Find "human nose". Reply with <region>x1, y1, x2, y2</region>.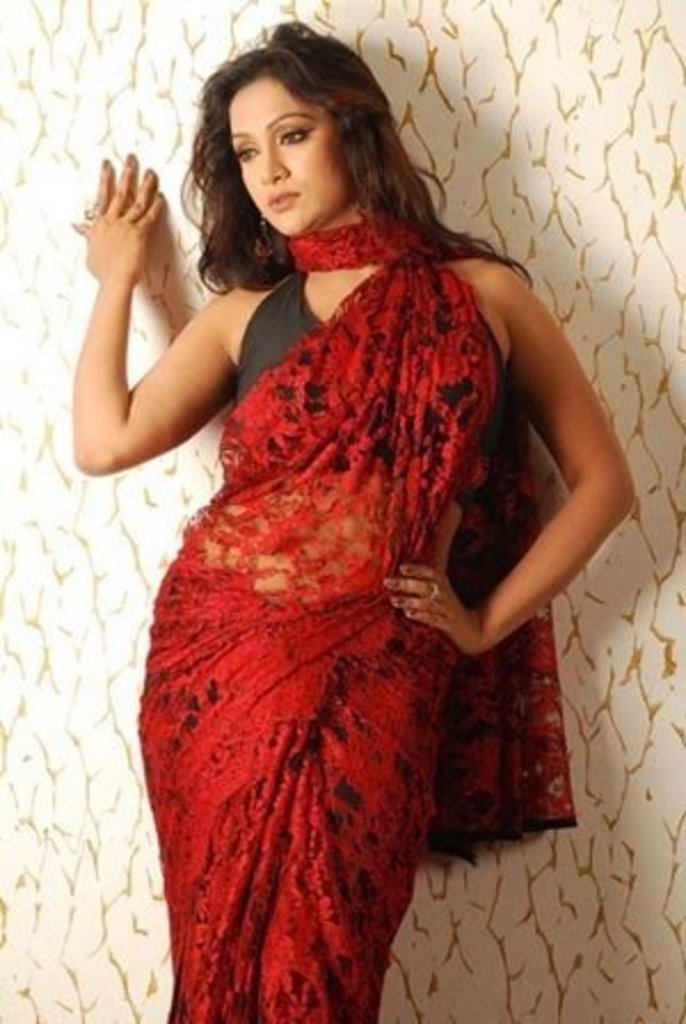
<region>256, 144, 288, 185</region>.
